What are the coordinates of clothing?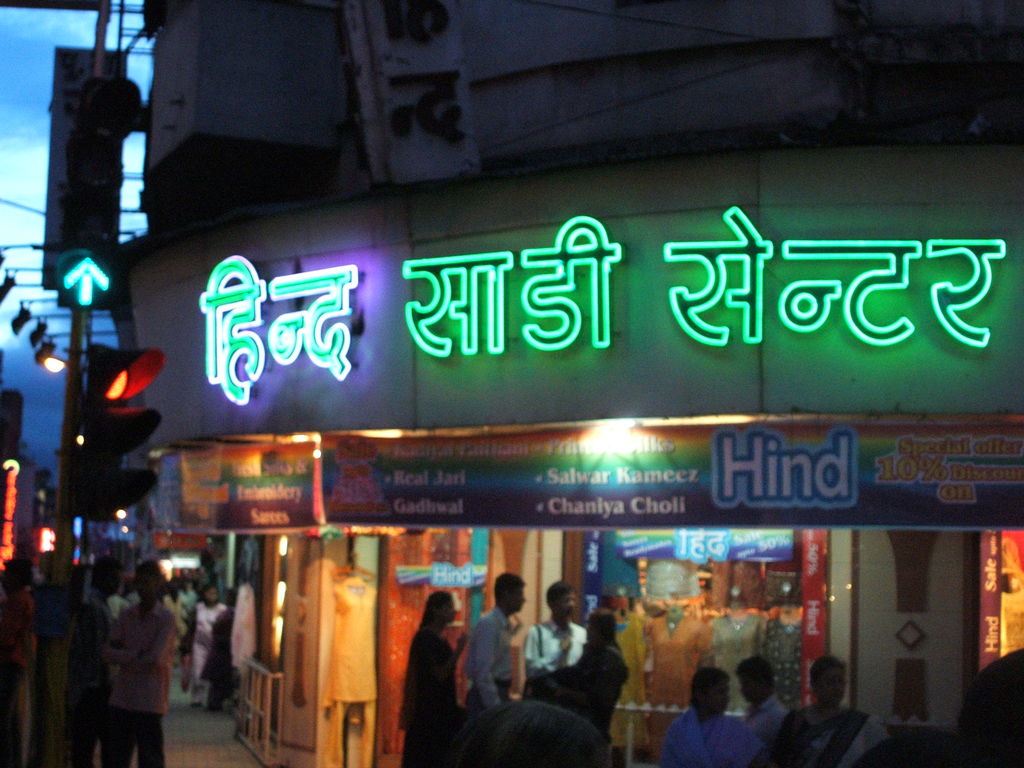
bbox=[467, 605, 506, 714].
